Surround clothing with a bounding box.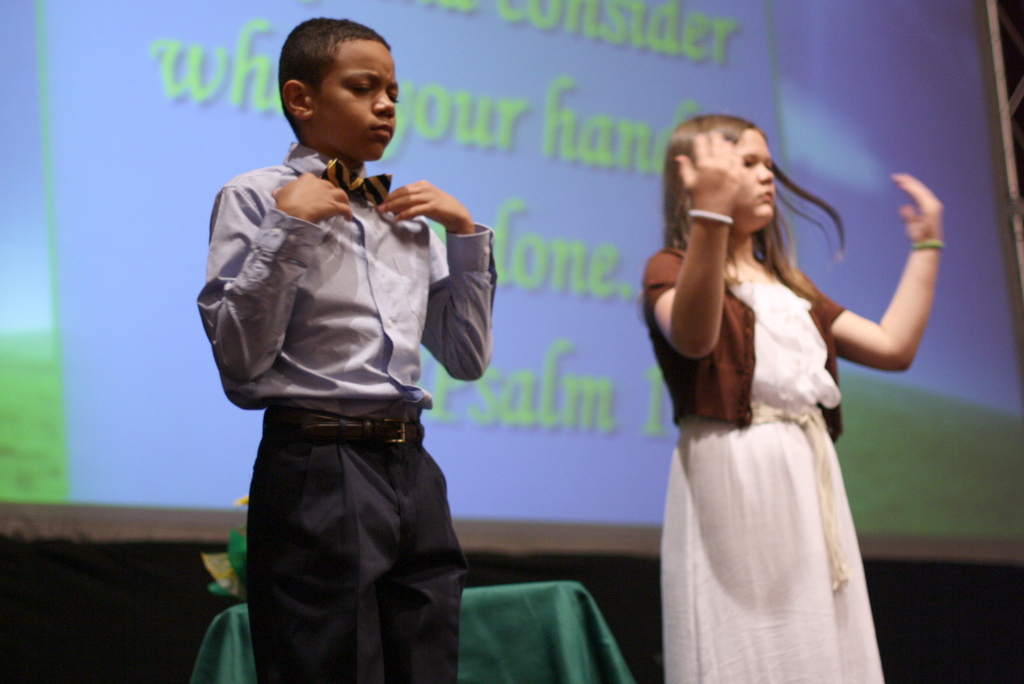
Rect(194, 106, 495, 649).
